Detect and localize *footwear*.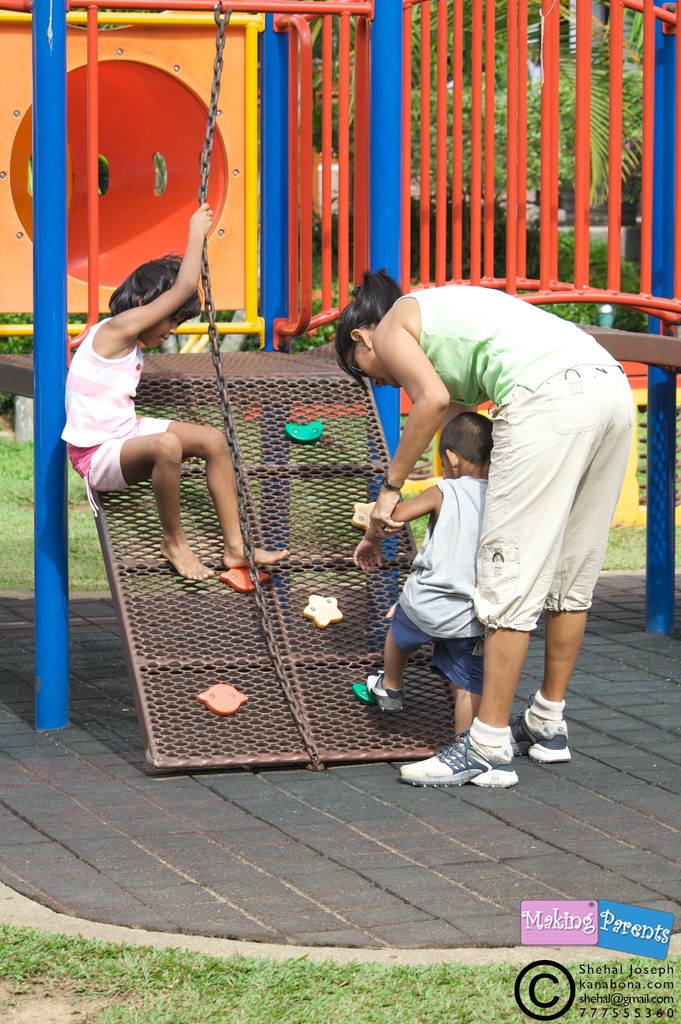
Localized at 398, 725, 519, 788.
